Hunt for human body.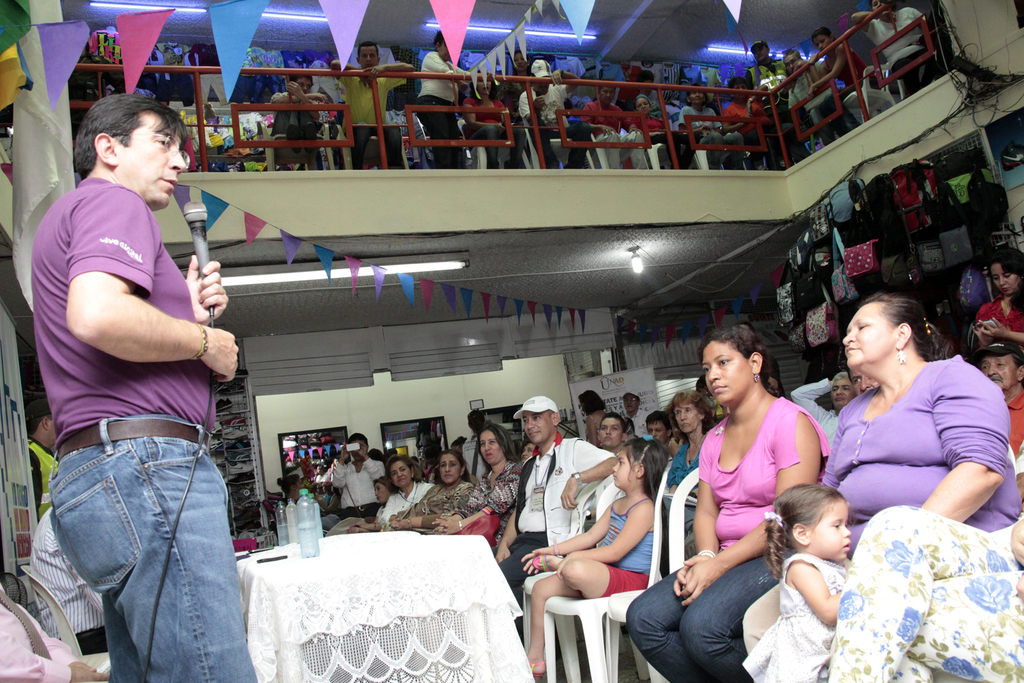
Hunted down at Rect(673, 306, 839, 666).
